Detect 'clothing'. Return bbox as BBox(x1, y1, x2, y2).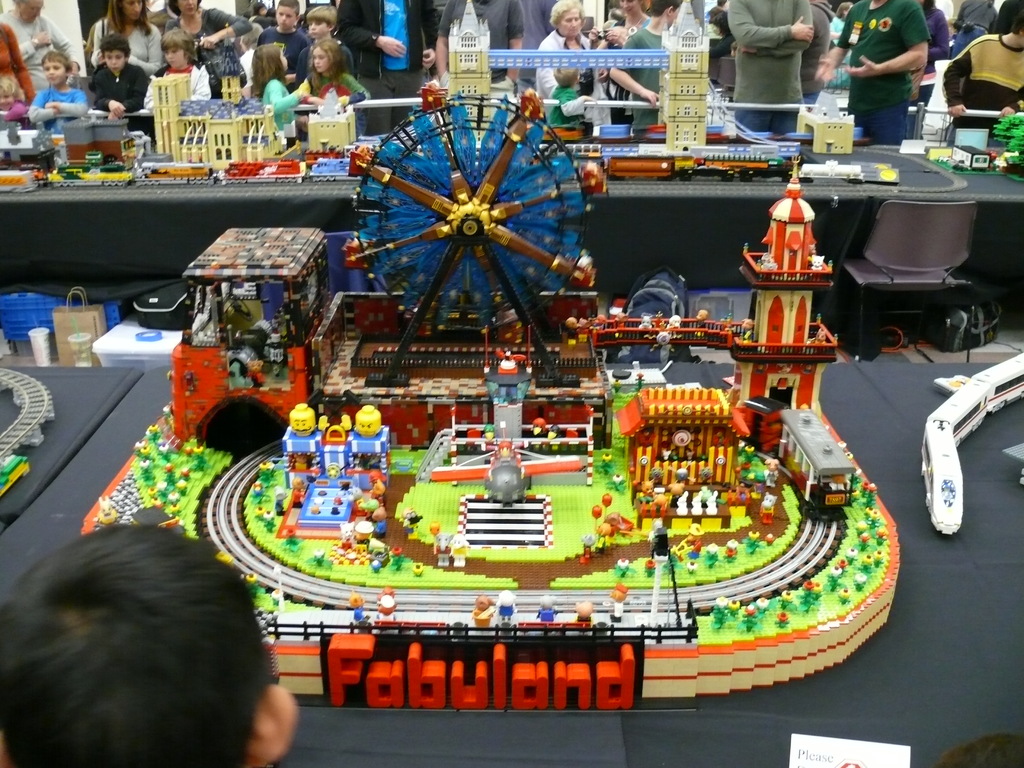
BBox(431, 0, 523, 130).
